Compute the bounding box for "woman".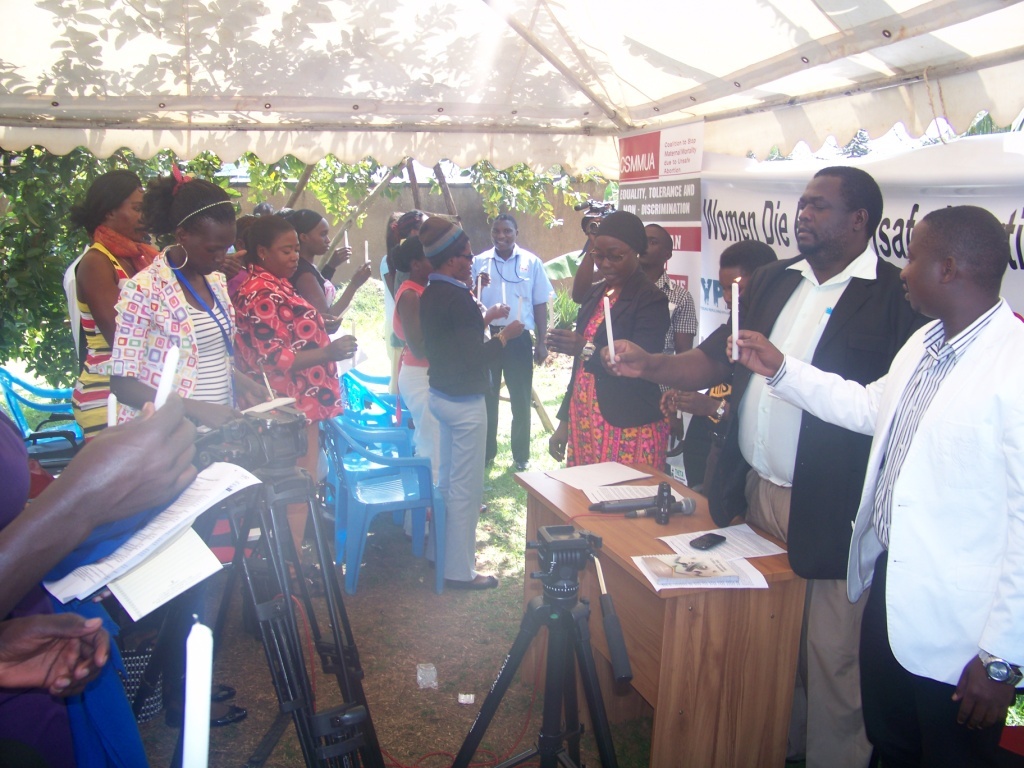
locate(0, 411, 151, 767).
